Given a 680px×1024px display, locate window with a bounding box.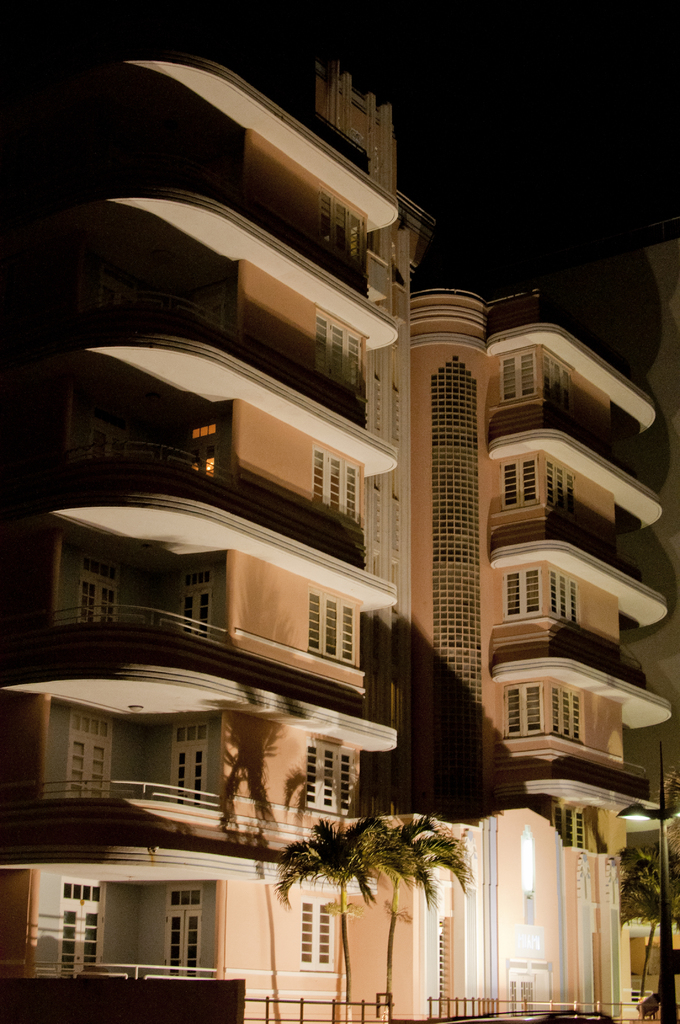
Located: 524:682:544:729.
